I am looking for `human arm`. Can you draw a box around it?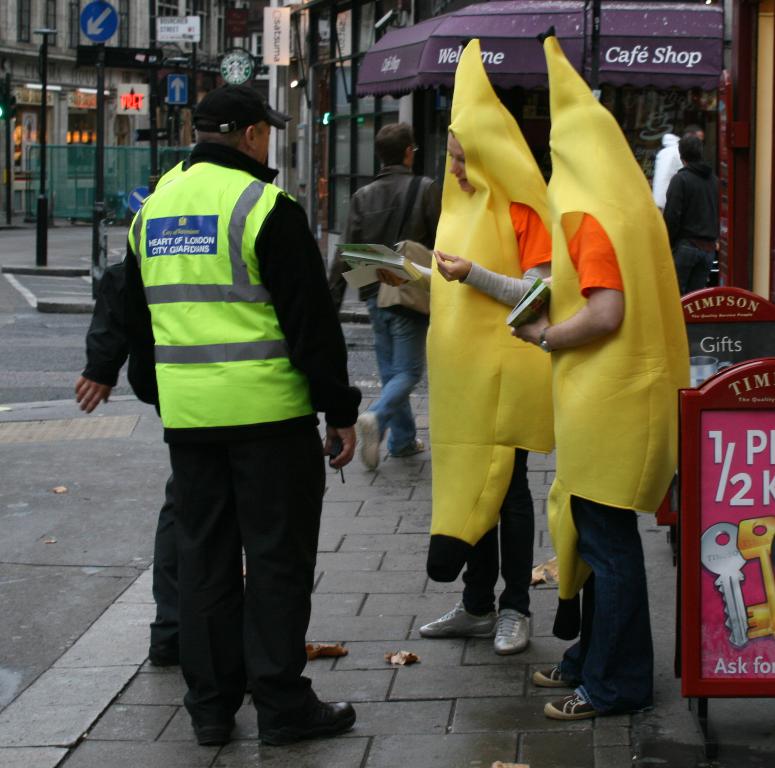
Sure, the bounding box is (257, 204, 363, 468).
